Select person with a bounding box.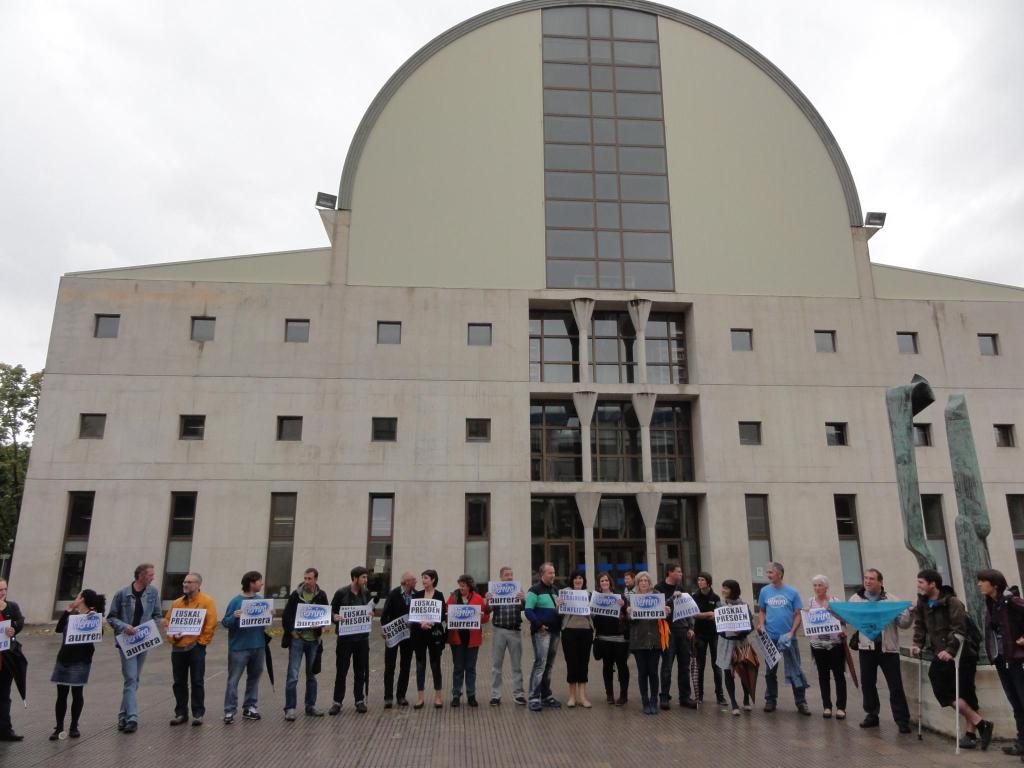
(328, 566, 375, 717).
